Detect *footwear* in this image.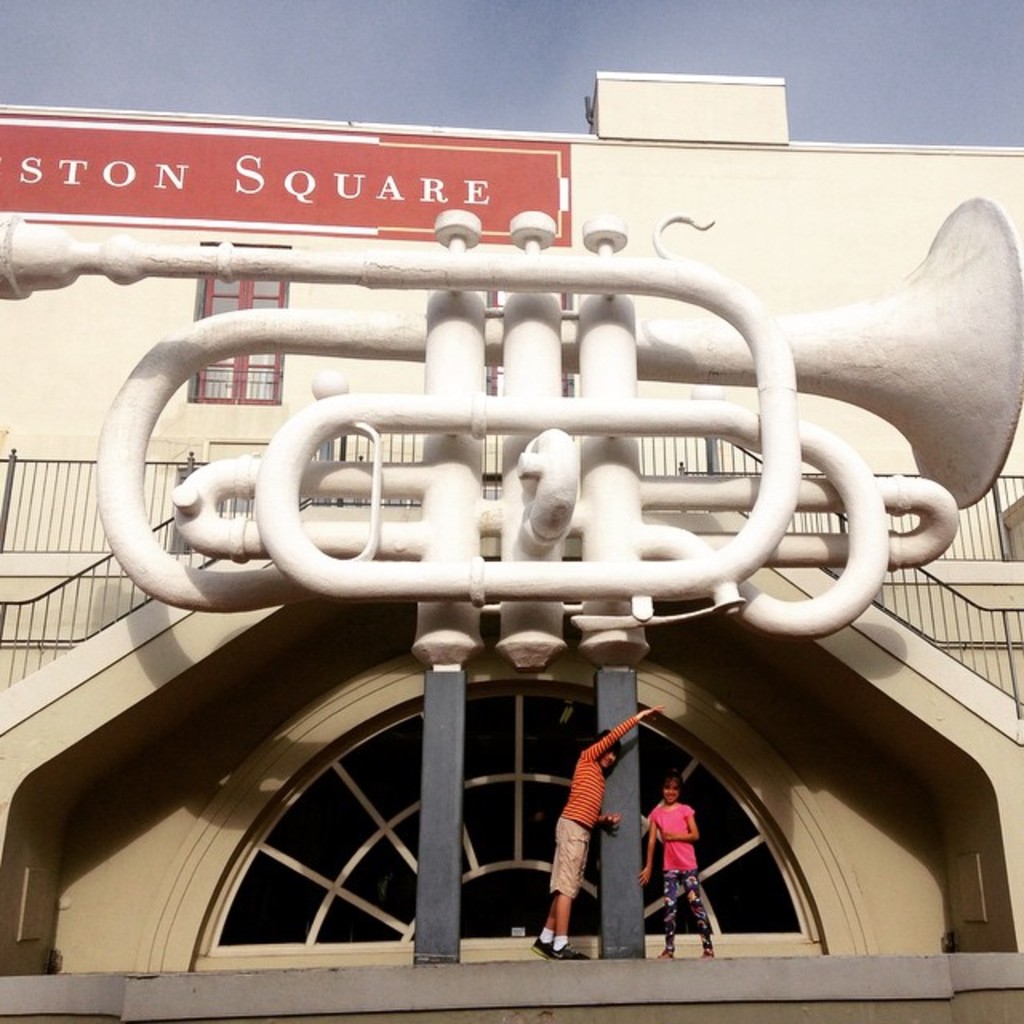
Detection: bbox(541, 936, 589, 963).
